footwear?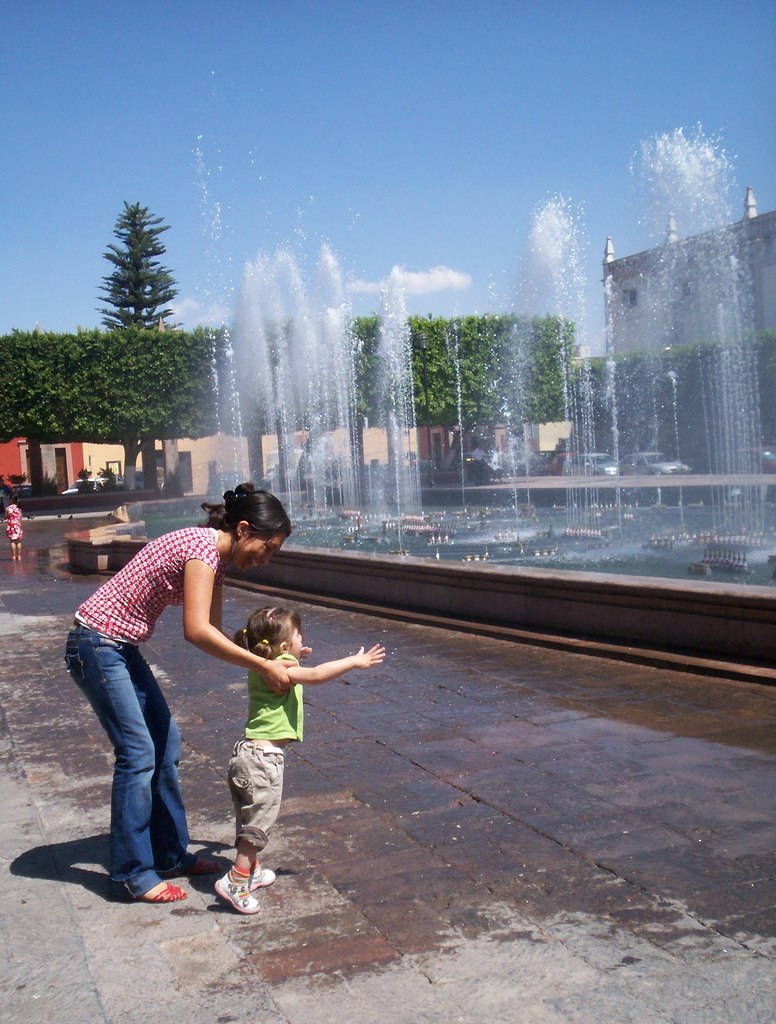
153:881:188:900
